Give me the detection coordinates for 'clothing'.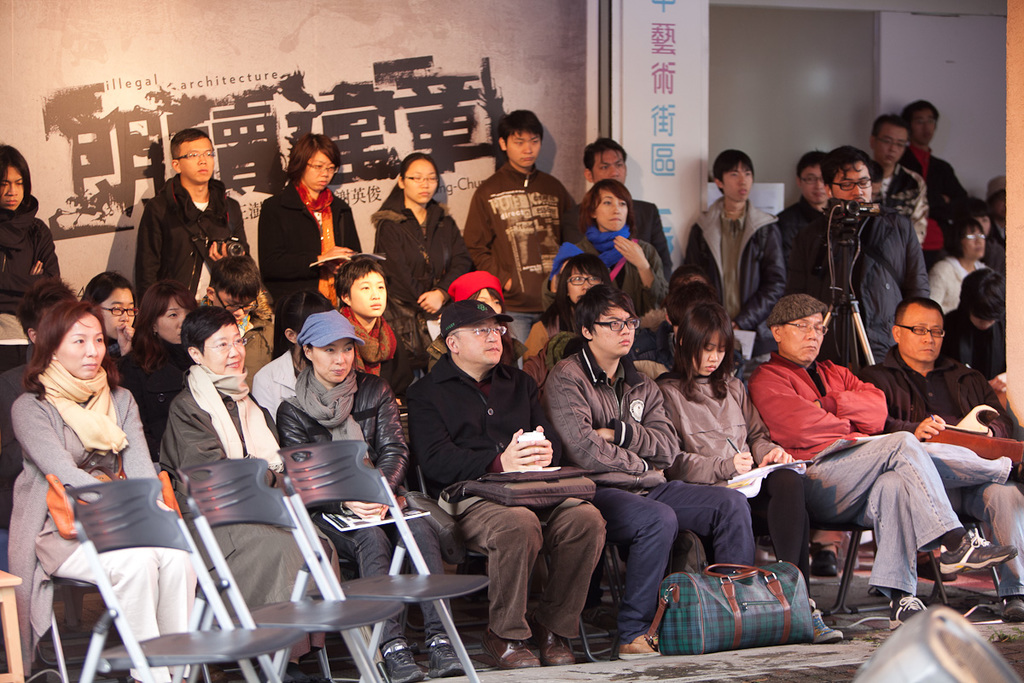
[x1=747, y1=346, x2=970, y2=606].
